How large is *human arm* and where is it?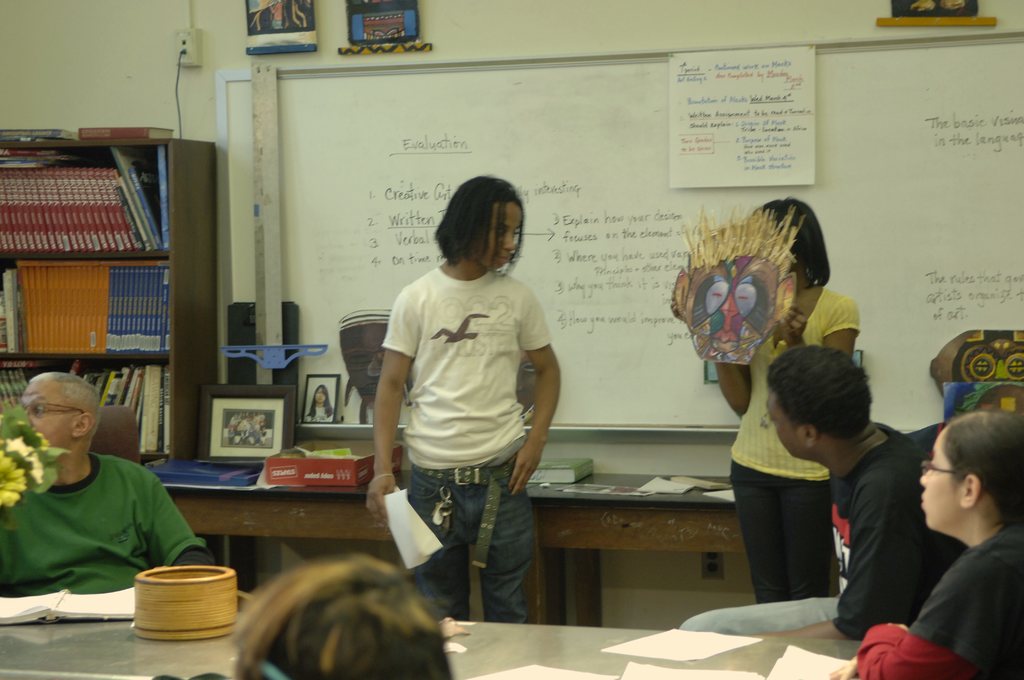
Bounding box: 750 494 911 639.
